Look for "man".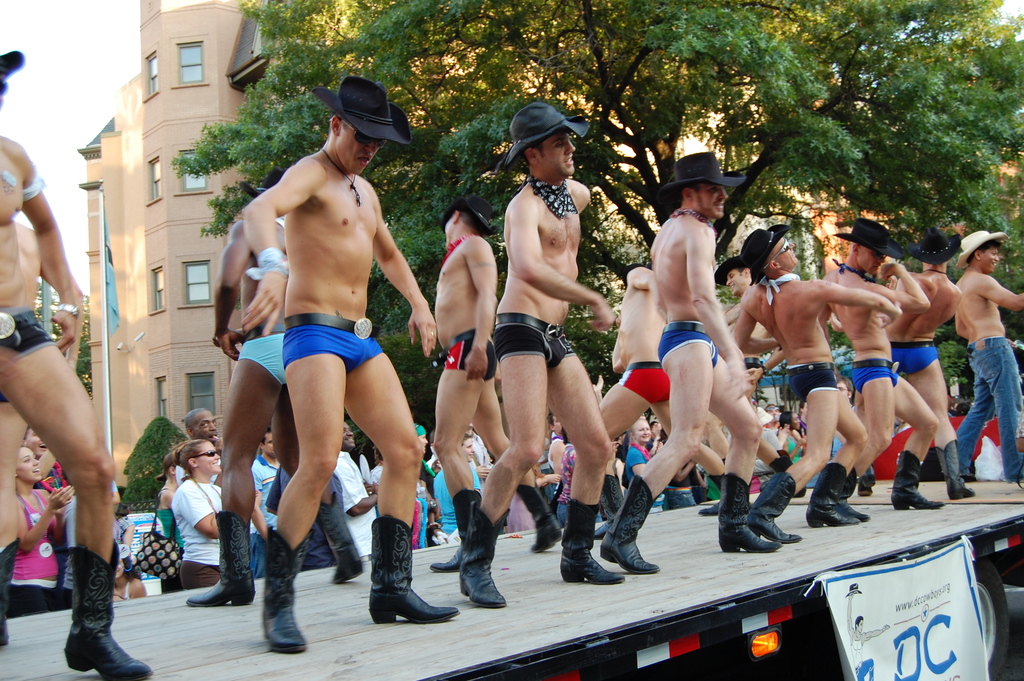
Found: box=[607, 148, 781, 575].
